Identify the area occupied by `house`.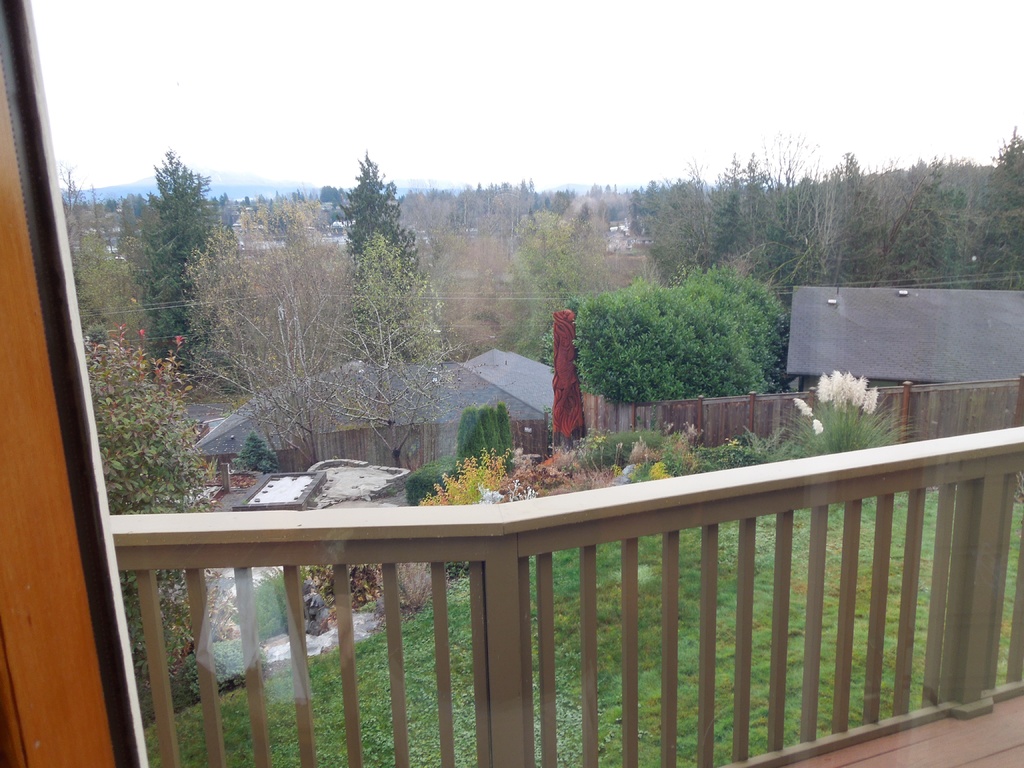
Area: <bbox>601, 219, 673, 259</bbox>.
